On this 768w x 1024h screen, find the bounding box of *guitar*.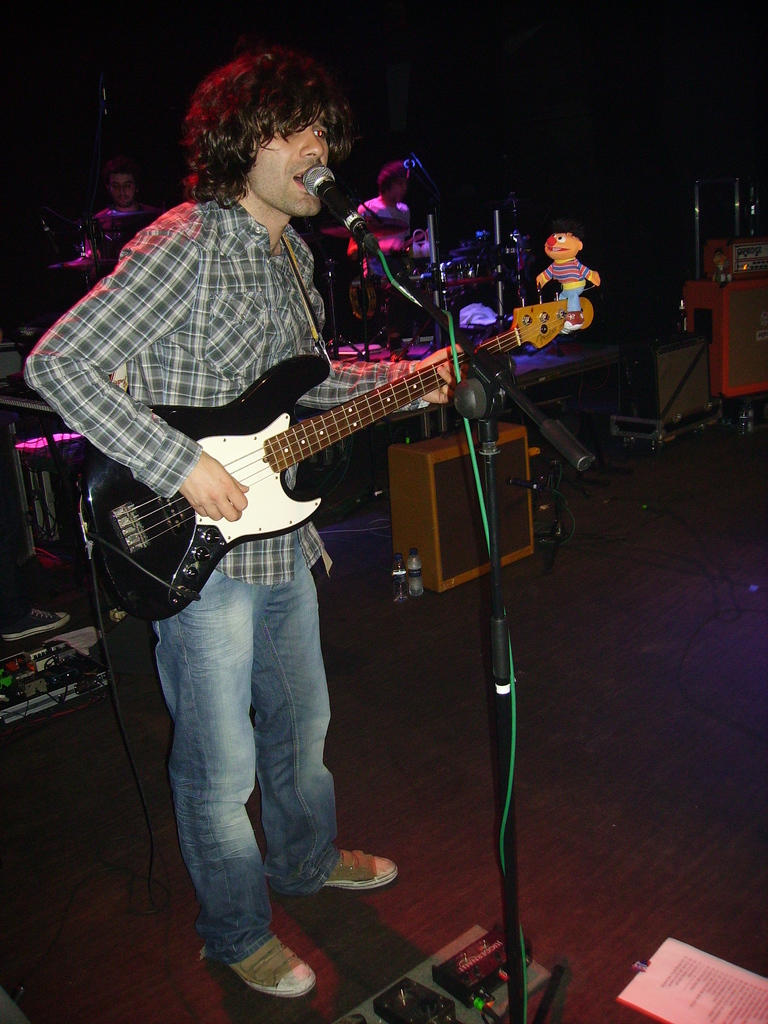
Bounding box: bbox(68, 296, 596, 632).
